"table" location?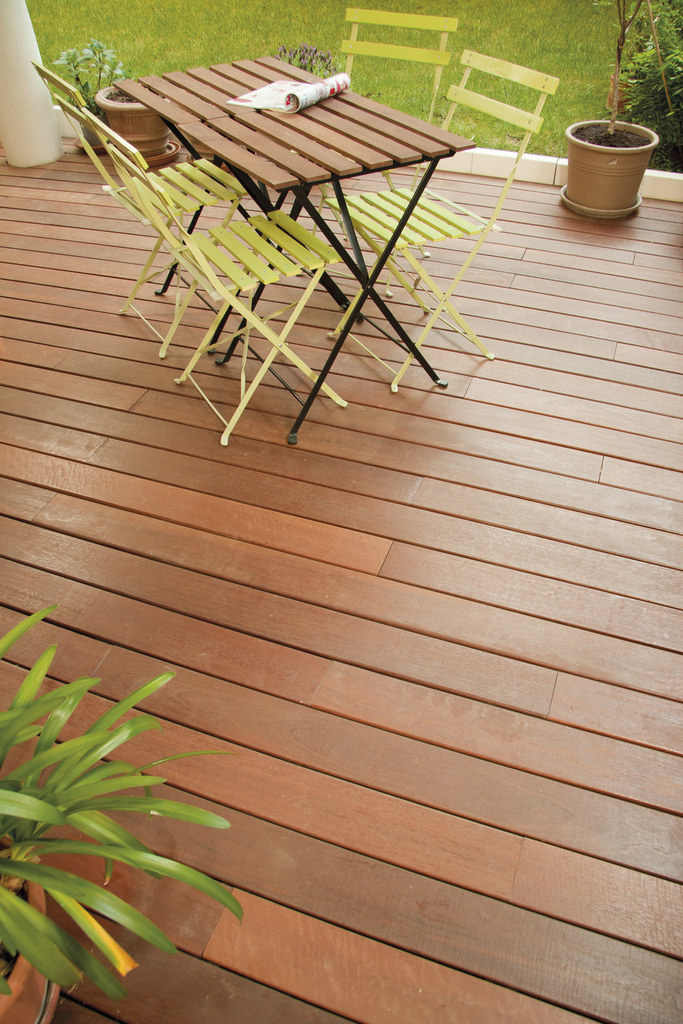
l=93, t=62, r=544, b=414
